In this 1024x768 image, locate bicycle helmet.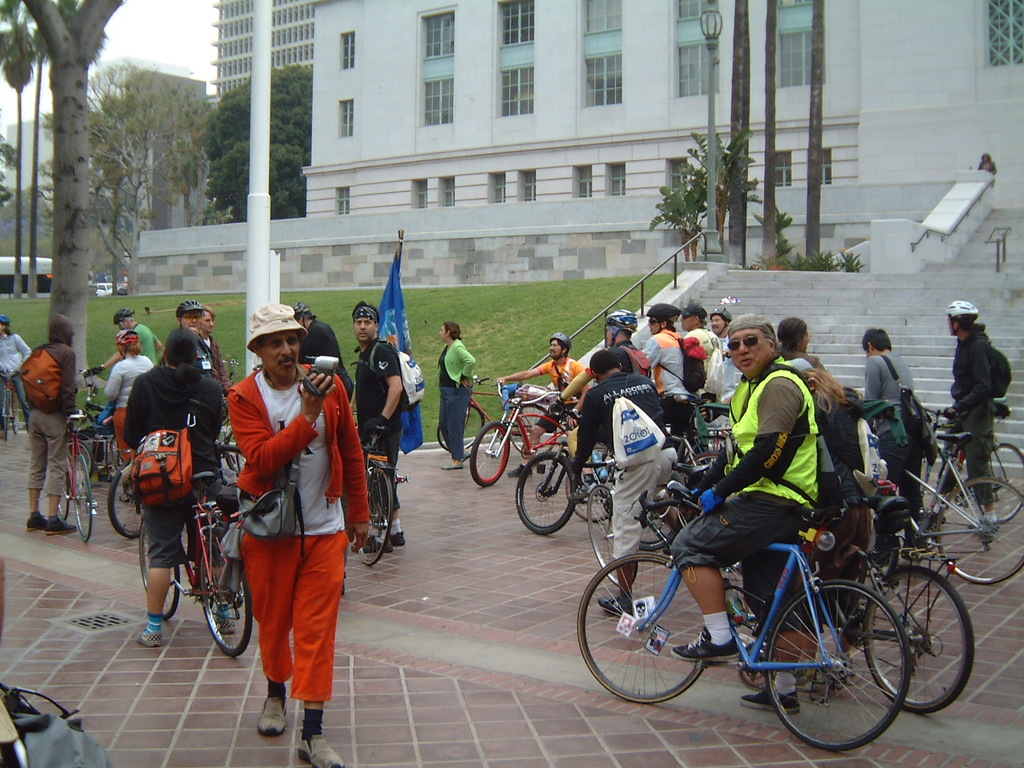
Bounding box: [x1=172, y1=298, x2=194, y2=318].
